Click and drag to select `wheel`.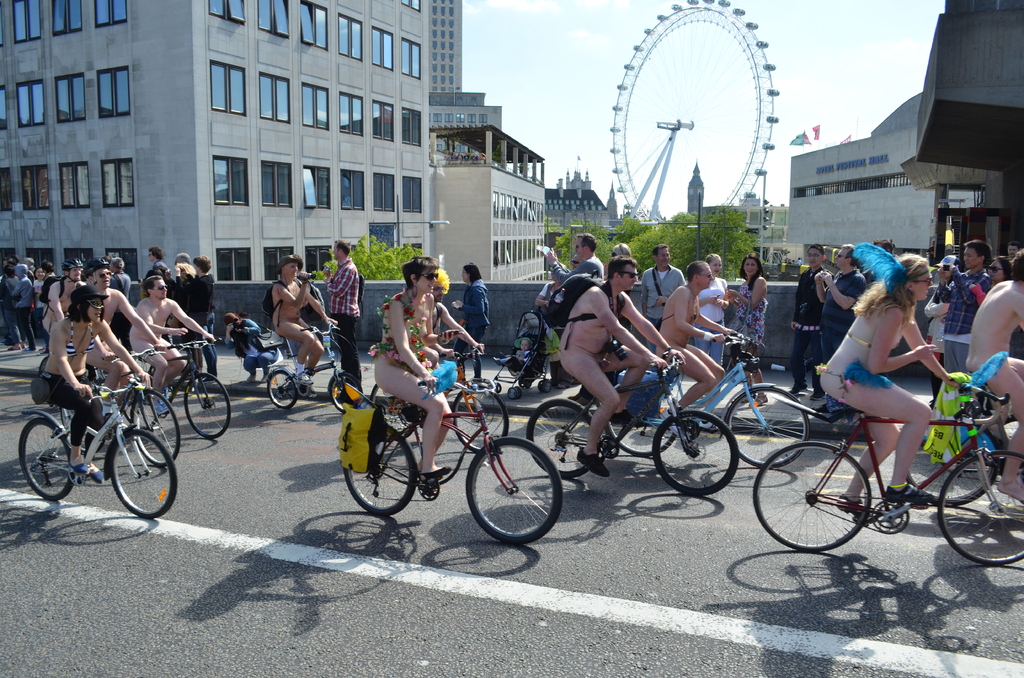
Selection: {"left": 342, "top": 423, "right": 419, "bottom": 515}.
